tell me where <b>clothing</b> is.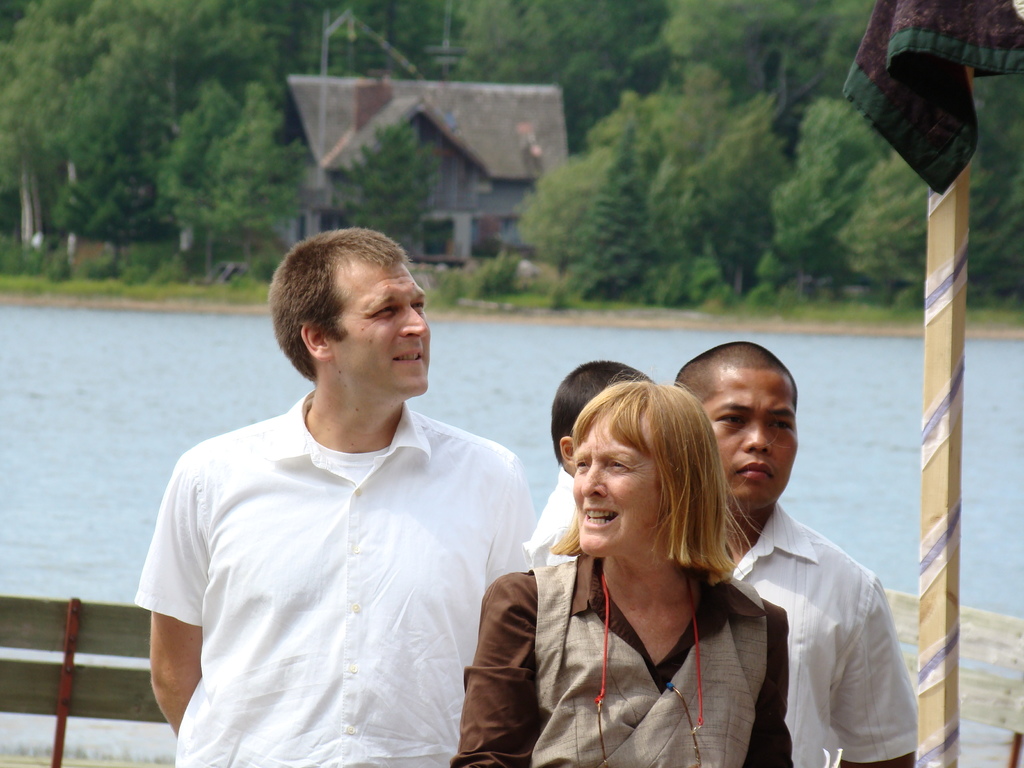
<b>clothing</b> is at region(131, 384, 534, 767).
